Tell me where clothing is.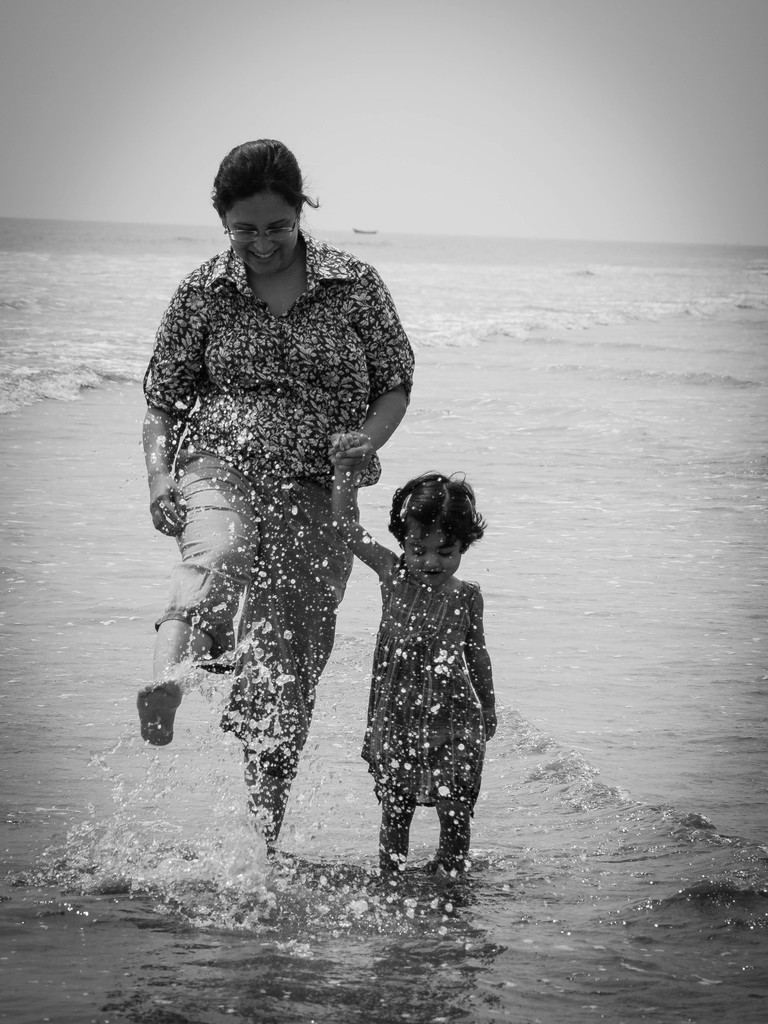
clothing is at (142,216,408,802).
